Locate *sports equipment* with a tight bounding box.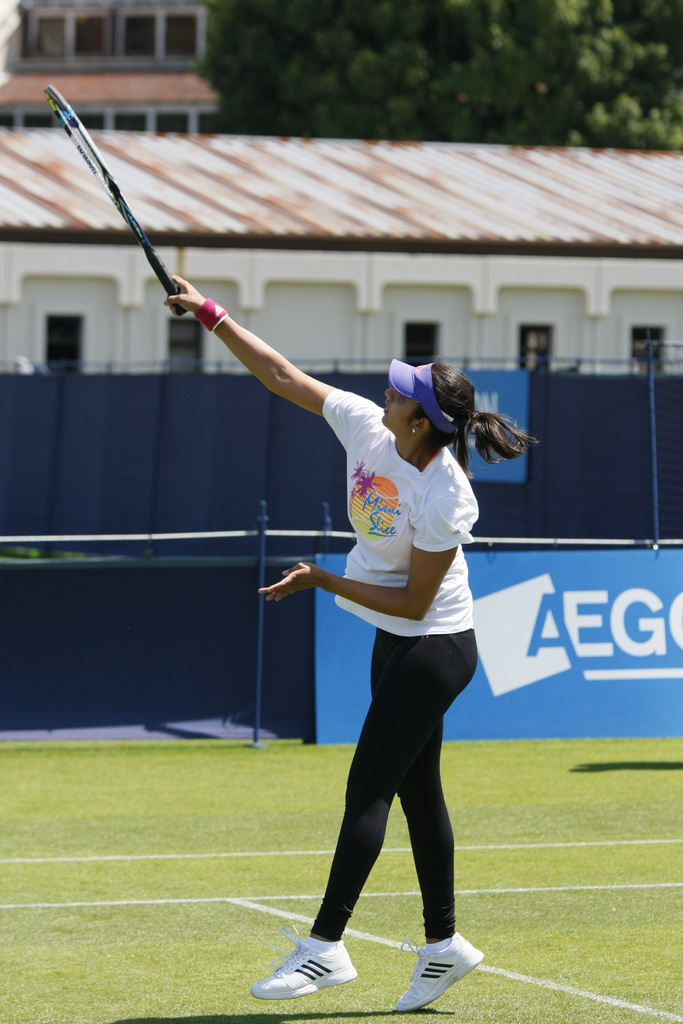
x1=250 y1=923 x2=363 y2=1000.
